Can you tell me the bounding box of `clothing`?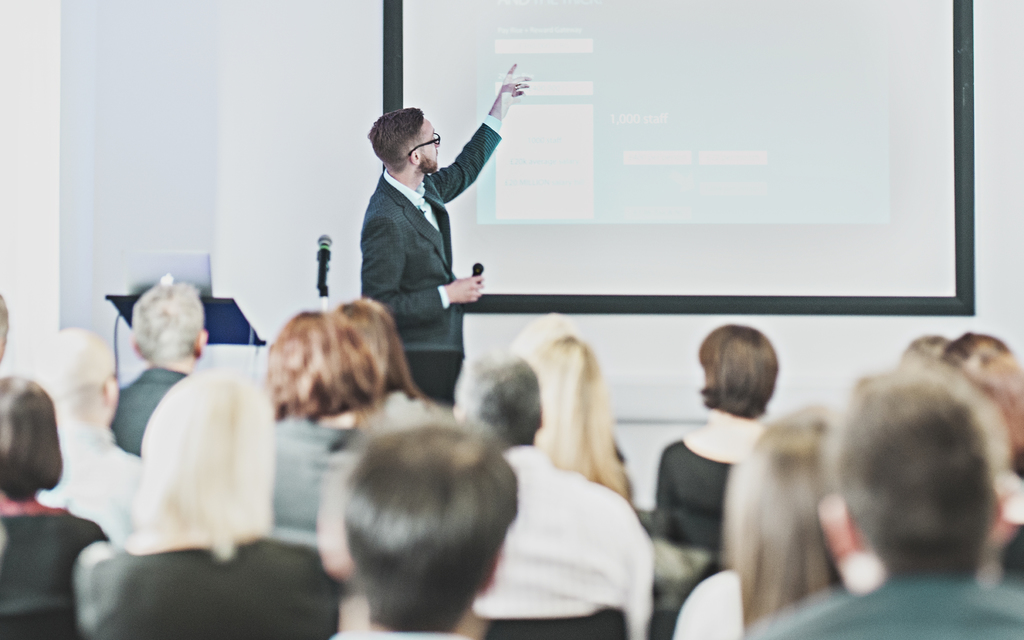
<box>470,441,657,639</box>.
